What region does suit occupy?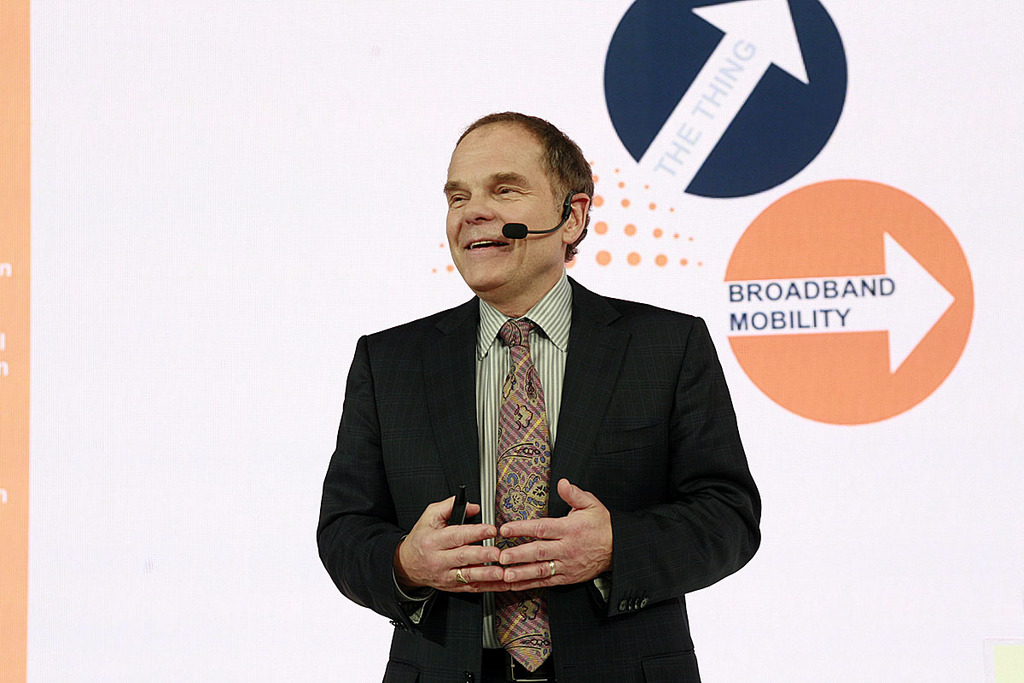
(left=339, top=213, right=751, bottom=655).
